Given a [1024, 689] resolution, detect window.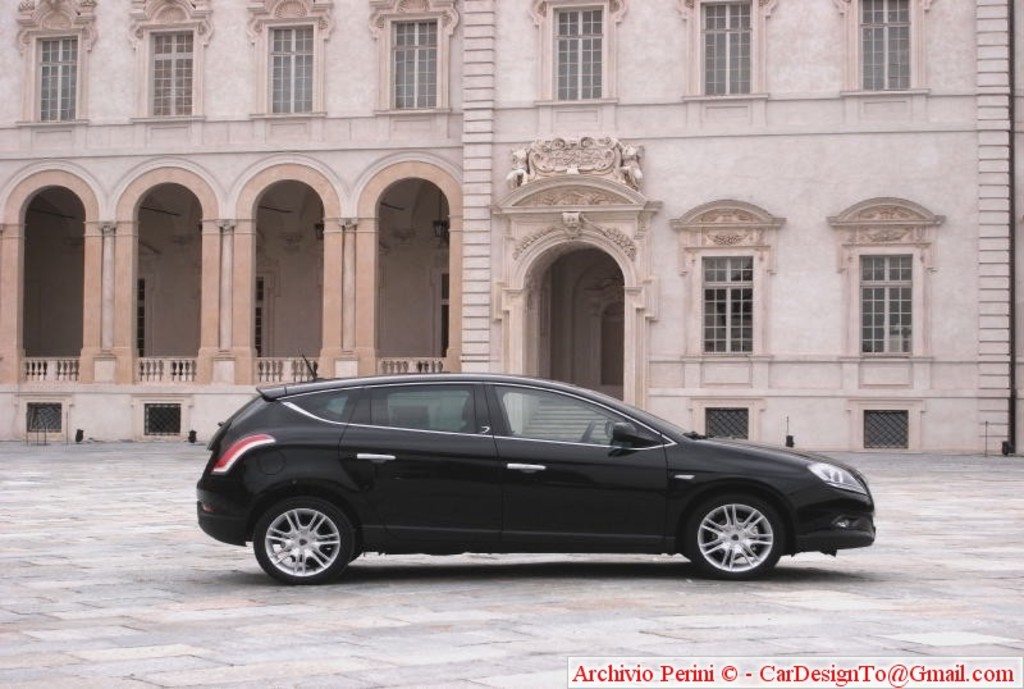
bbox(266, 15, 310, 114).
